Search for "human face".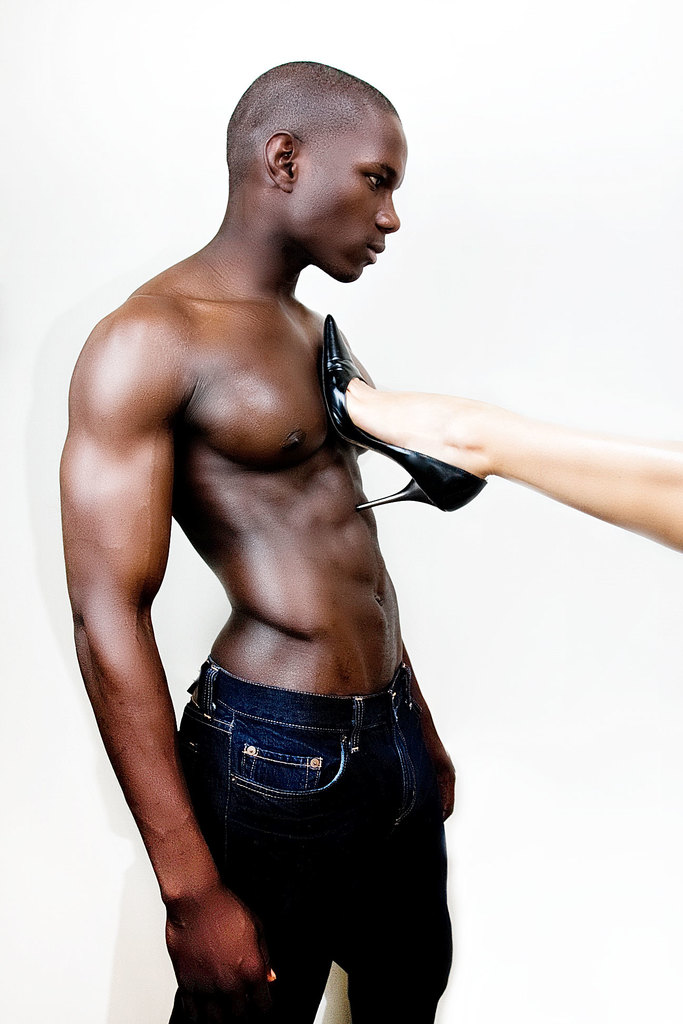
Found at (295,111,405,283).
